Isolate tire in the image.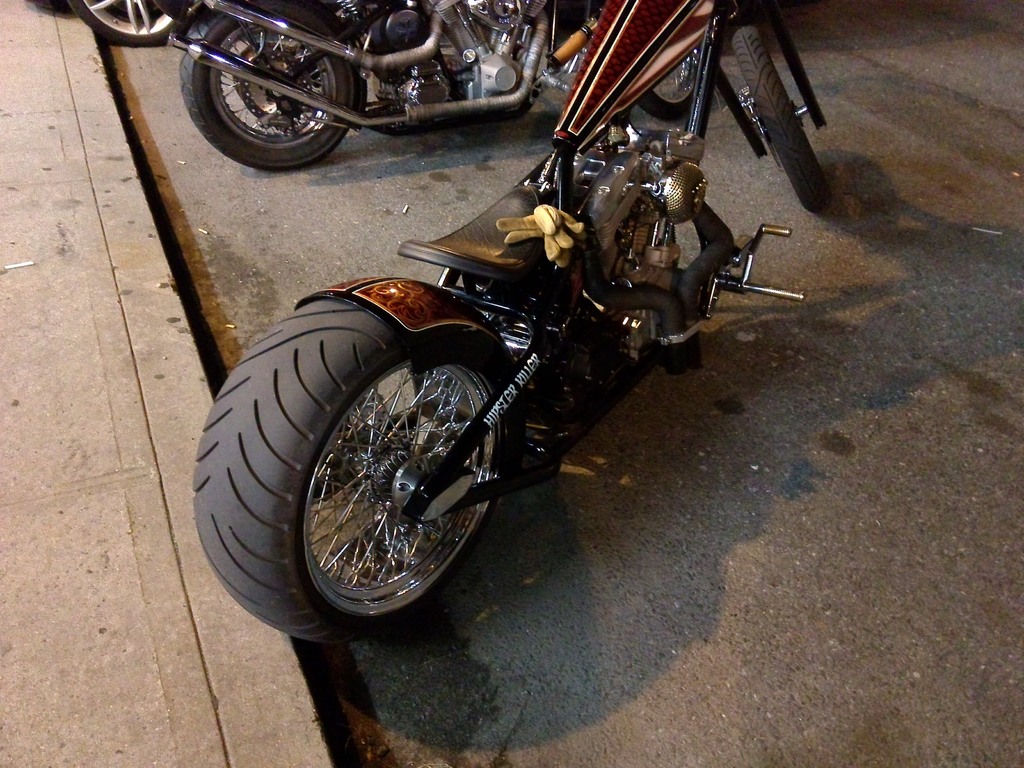
Isolated region: <region>580, 0, 712, 120</region>.
